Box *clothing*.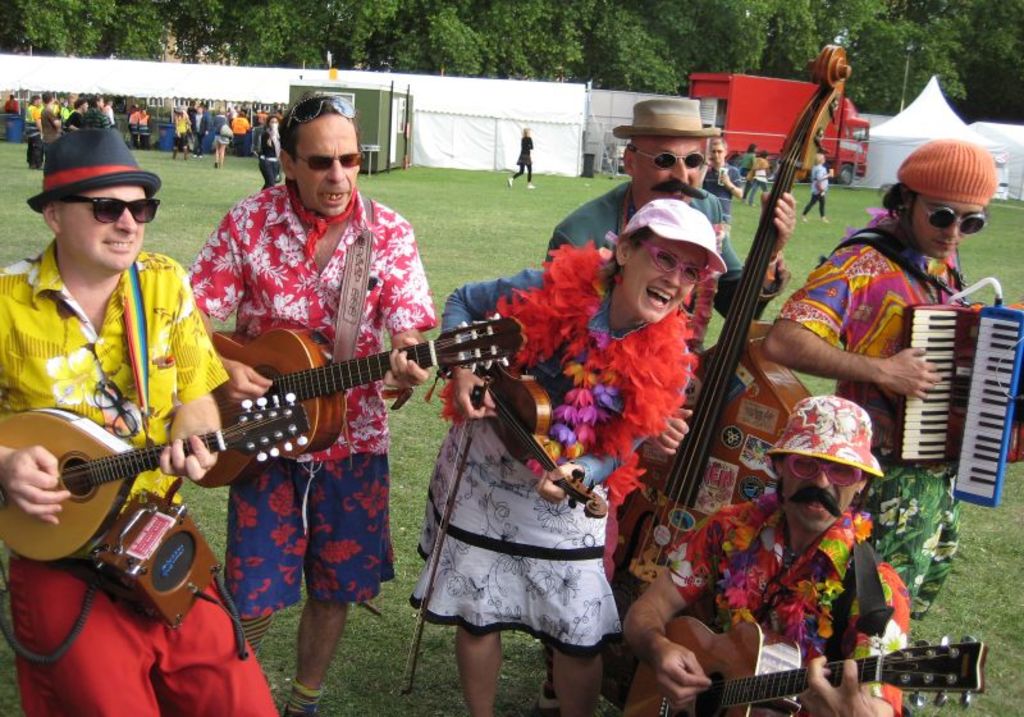
(415, 265, 641, 639).
